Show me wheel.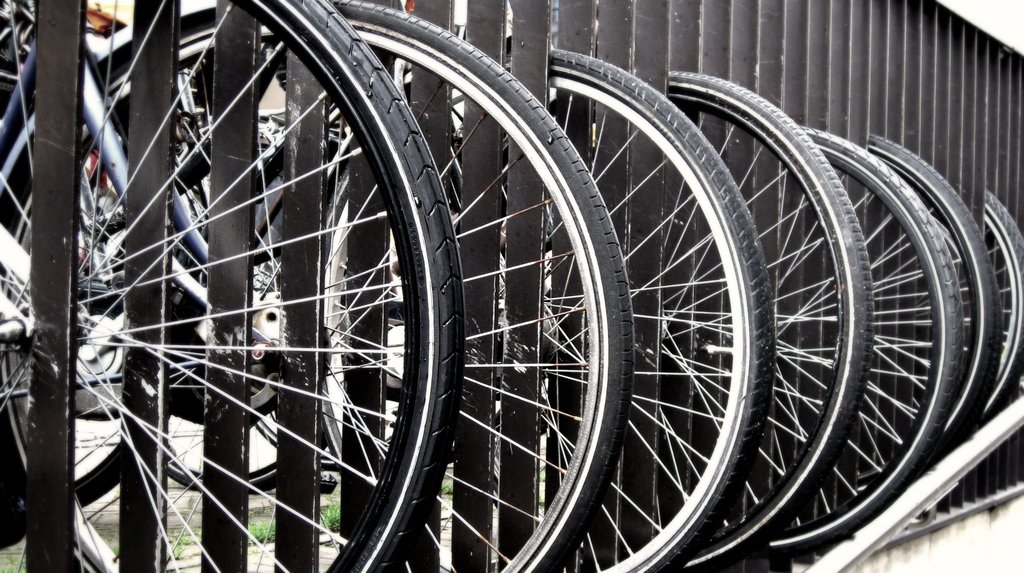
wheel is here: <region>976, 188, 1023, 423</region>.
